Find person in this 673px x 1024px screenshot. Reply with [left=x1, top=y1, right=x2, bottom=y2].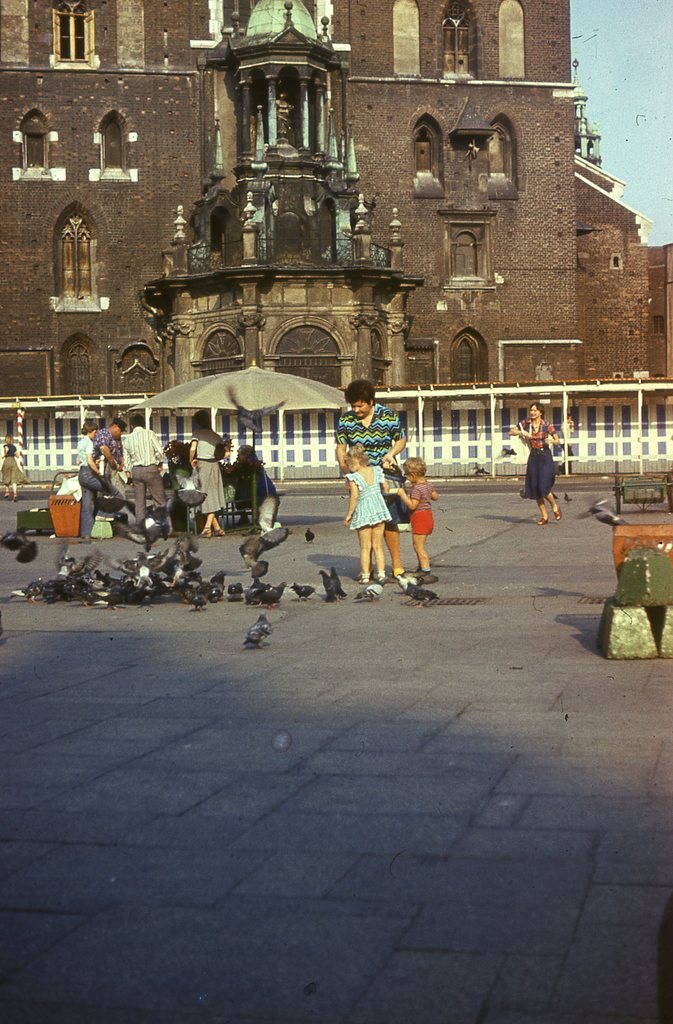
[left=505, top=403, right=558, bottom=527].
